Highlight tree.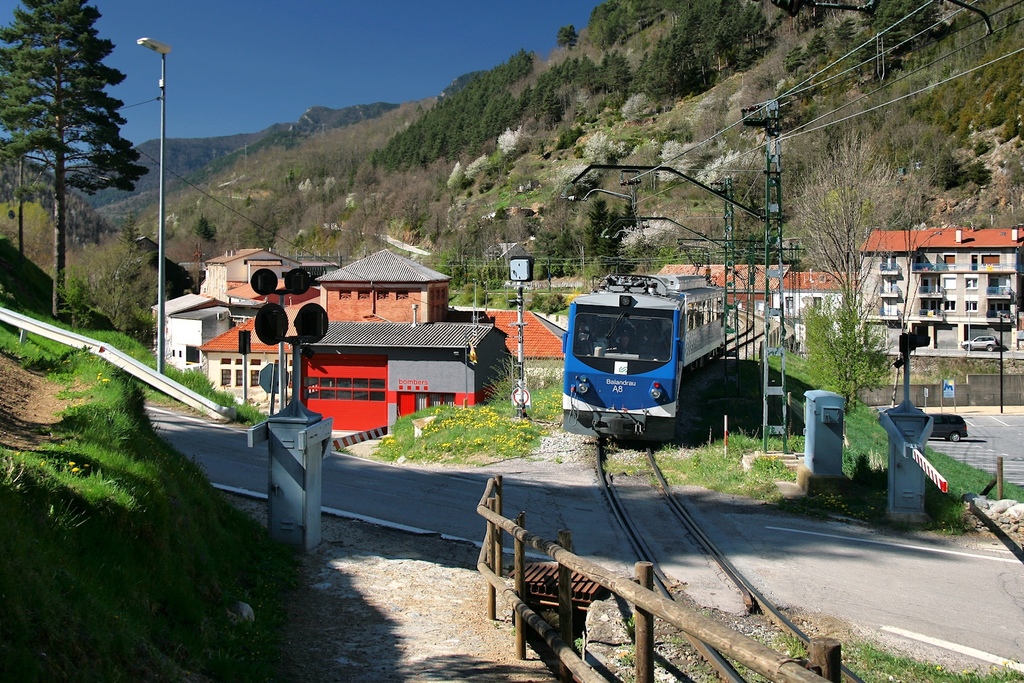
Highlighted region: Rect(623, 194, 641, 233).
